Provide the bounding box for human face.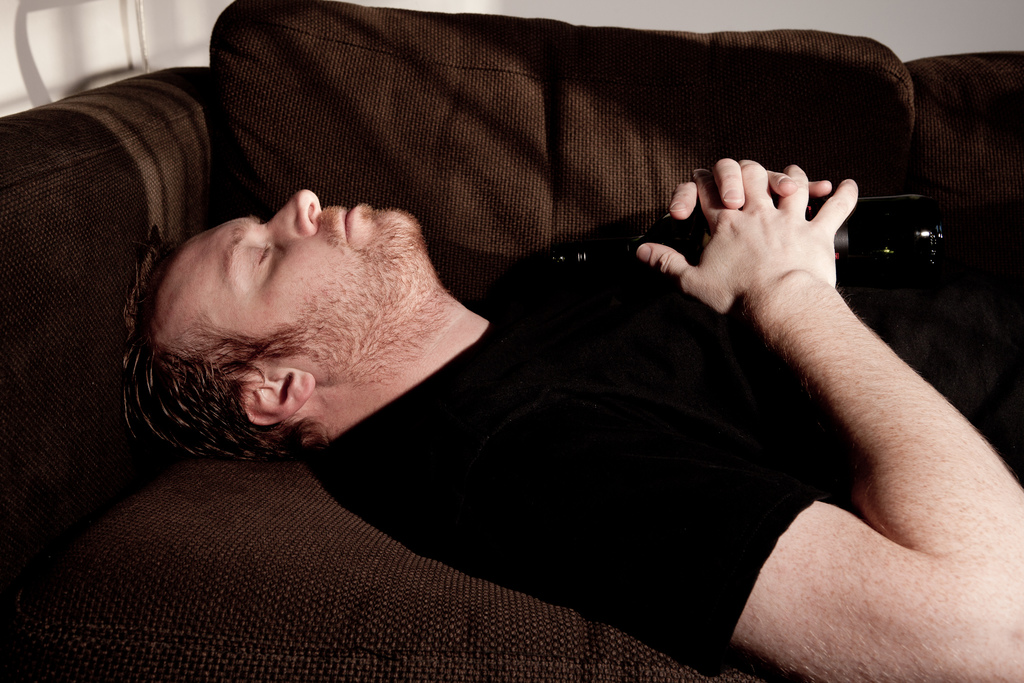
(152, 189, 423, 344).
